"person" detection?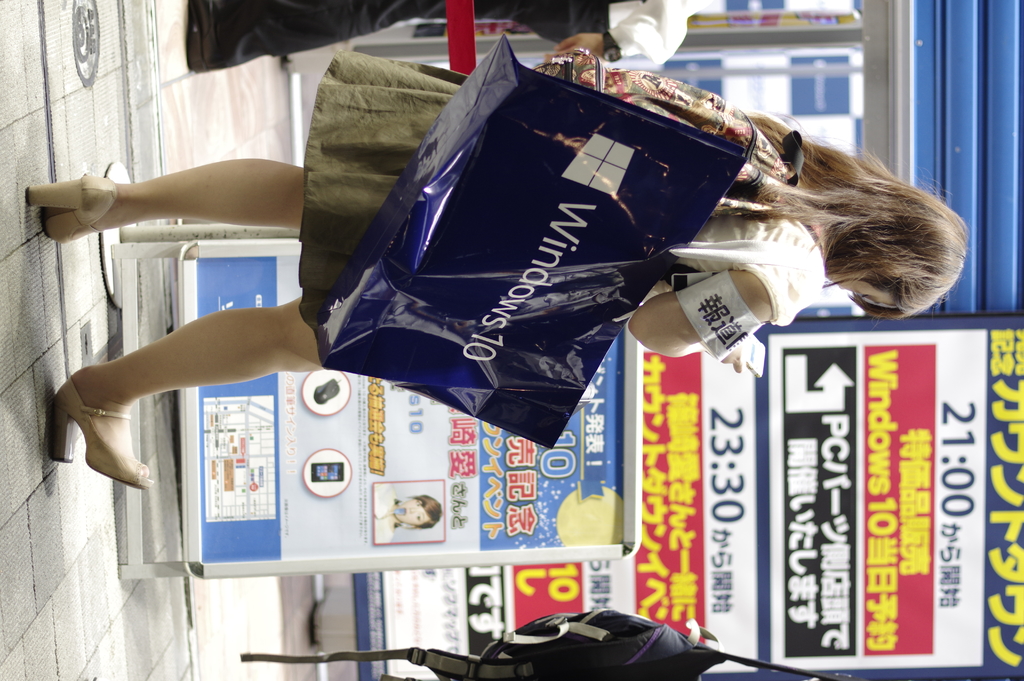
<box>20,48,969,488</box>
